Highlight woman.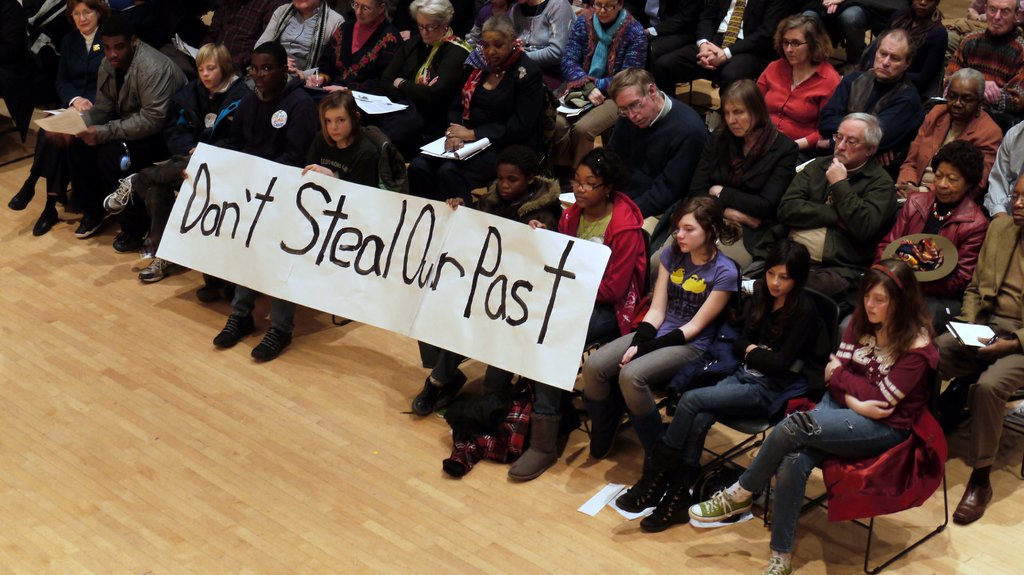
Highlighted region: pyautogui.locateOnScreen(548, 0, 646, 177).
